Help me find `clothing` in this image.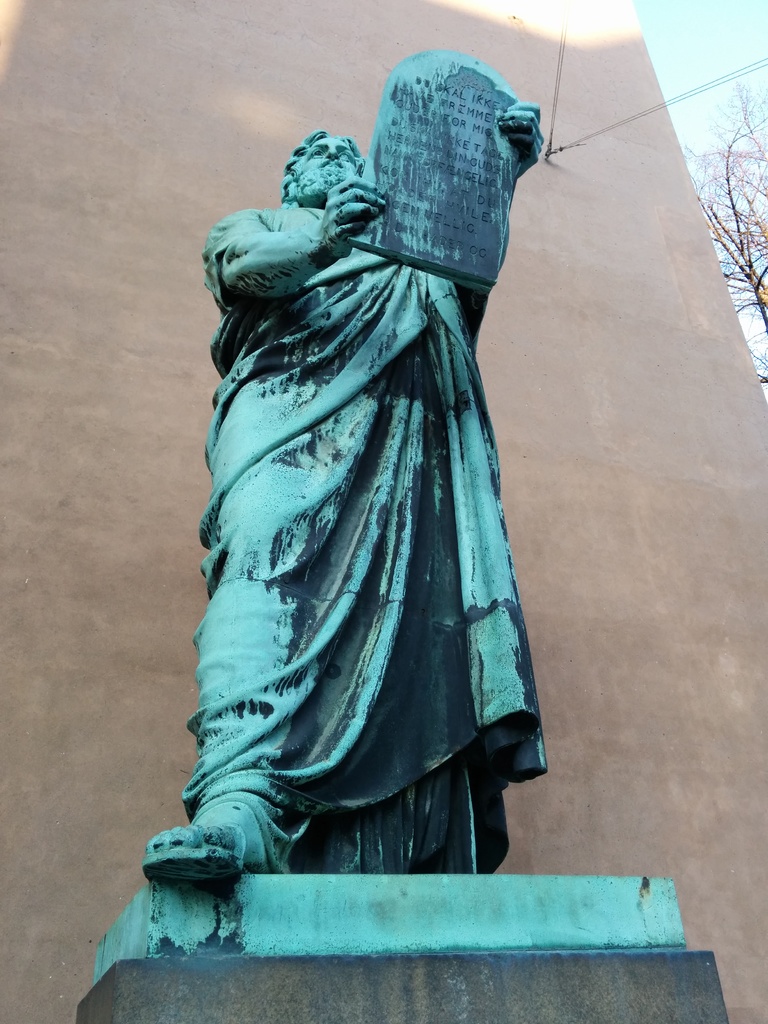
Found it: bbox=[163, 92, 567, 884].
